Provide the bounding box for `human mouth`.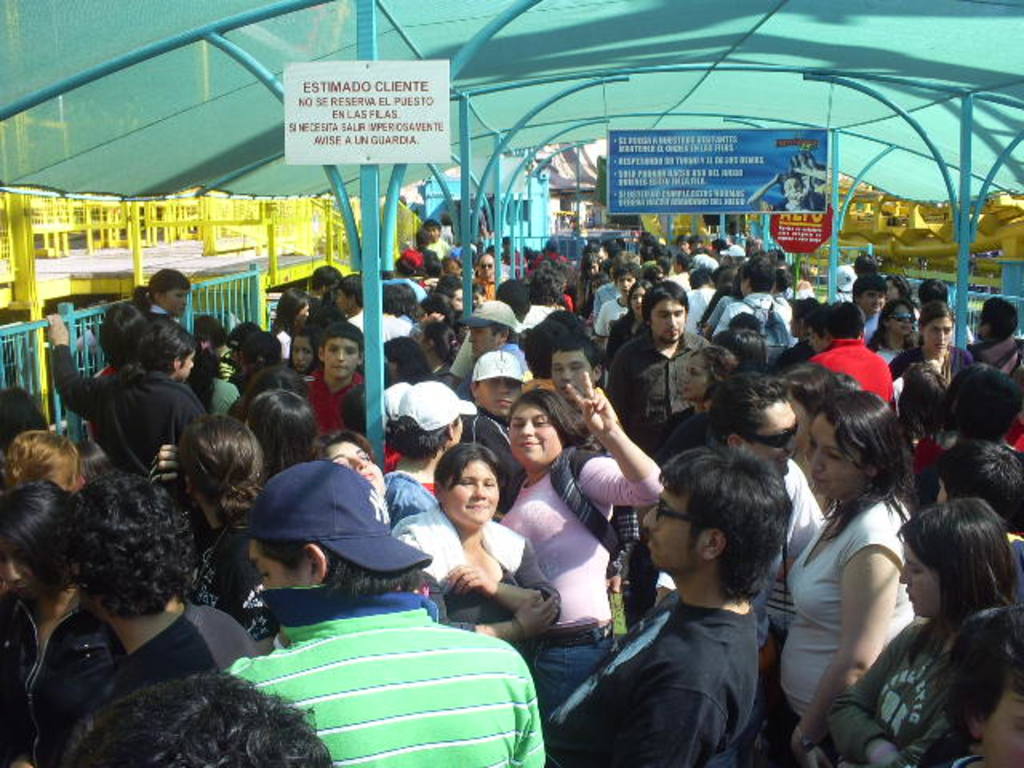
{"left": 906, "top": 589, "right": 917, "bottom": 603}.
